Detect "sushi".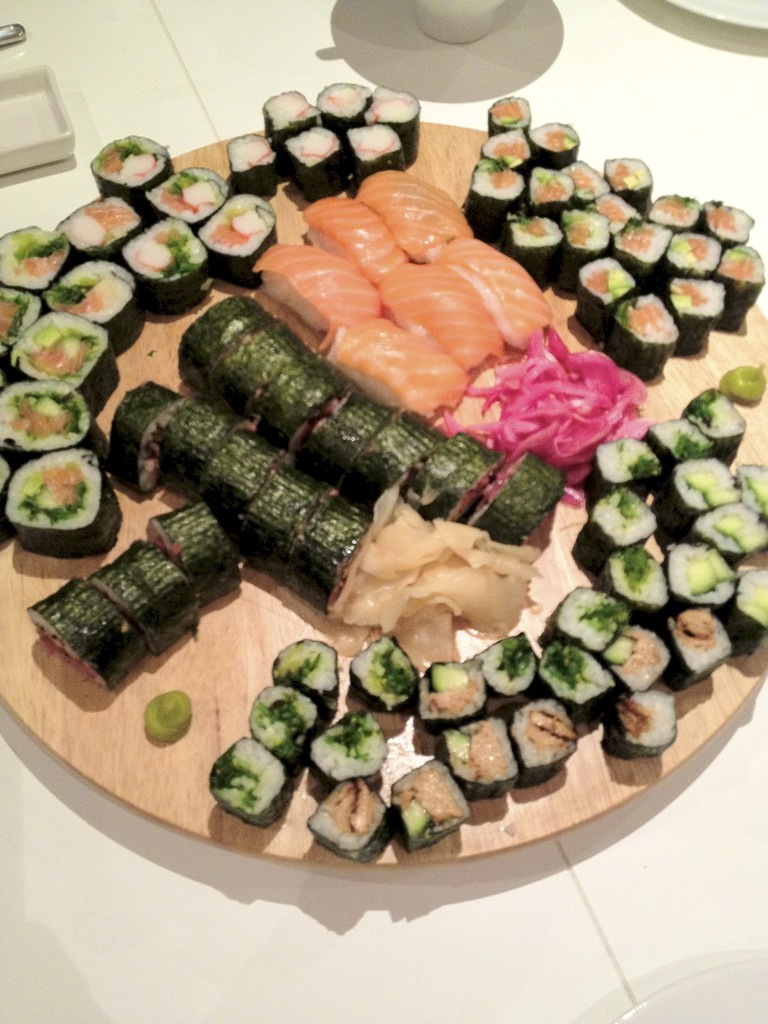
Detected at 574:252:642:344.
